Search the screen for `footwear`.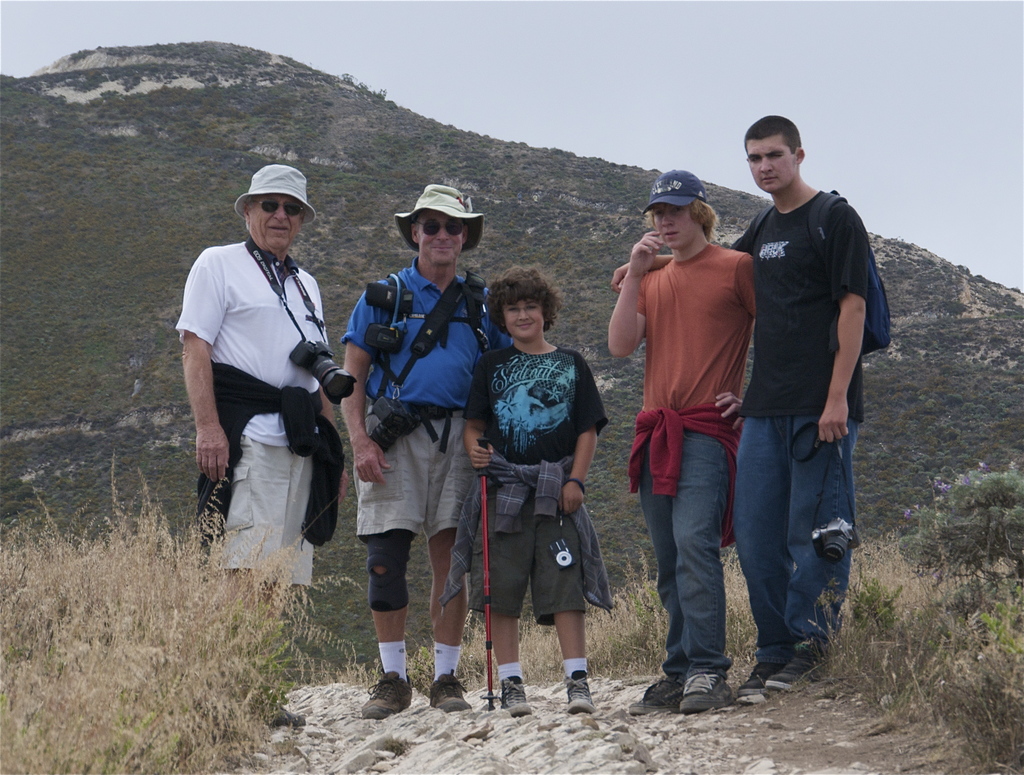
Found at box(758, 641, 839, 690).
